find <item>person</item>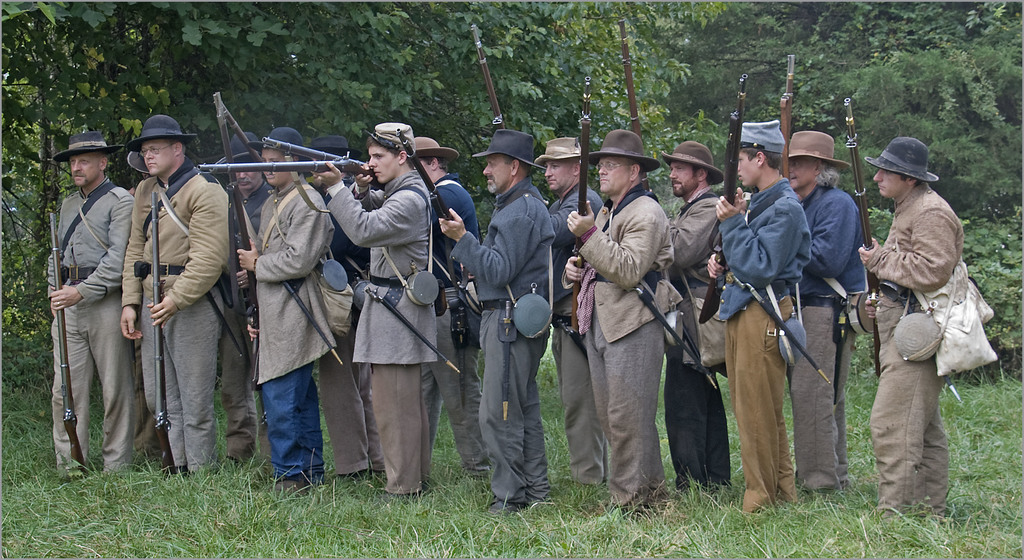
{"x1": 848, "y1": 127, "x2": 979, "y2": 525}
